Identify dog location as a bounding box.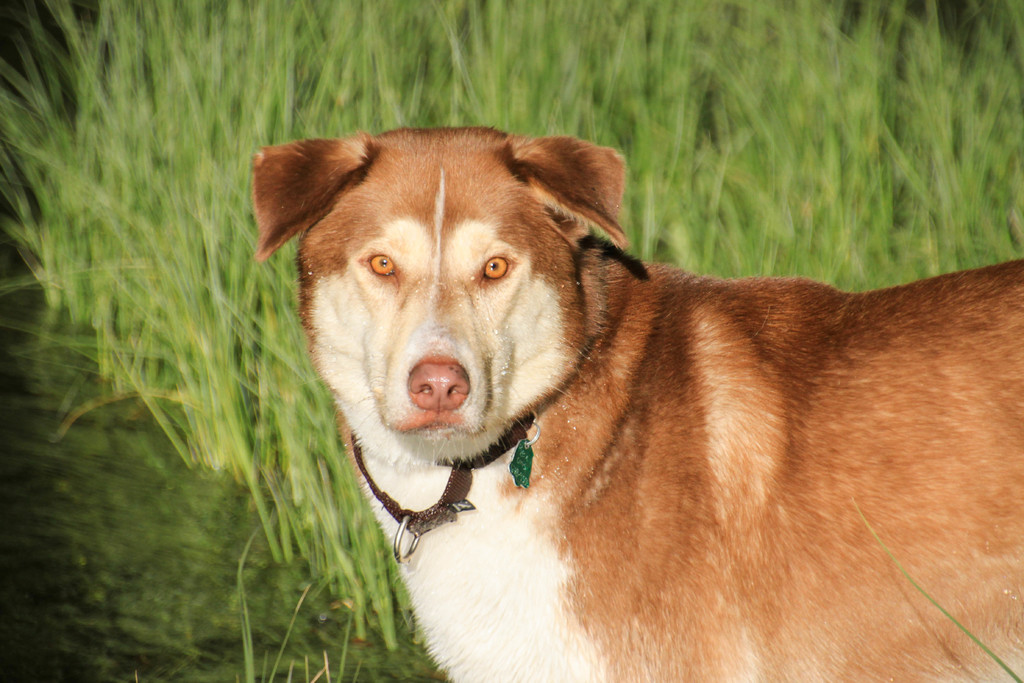
detection(250, 124, 1023, 682).
